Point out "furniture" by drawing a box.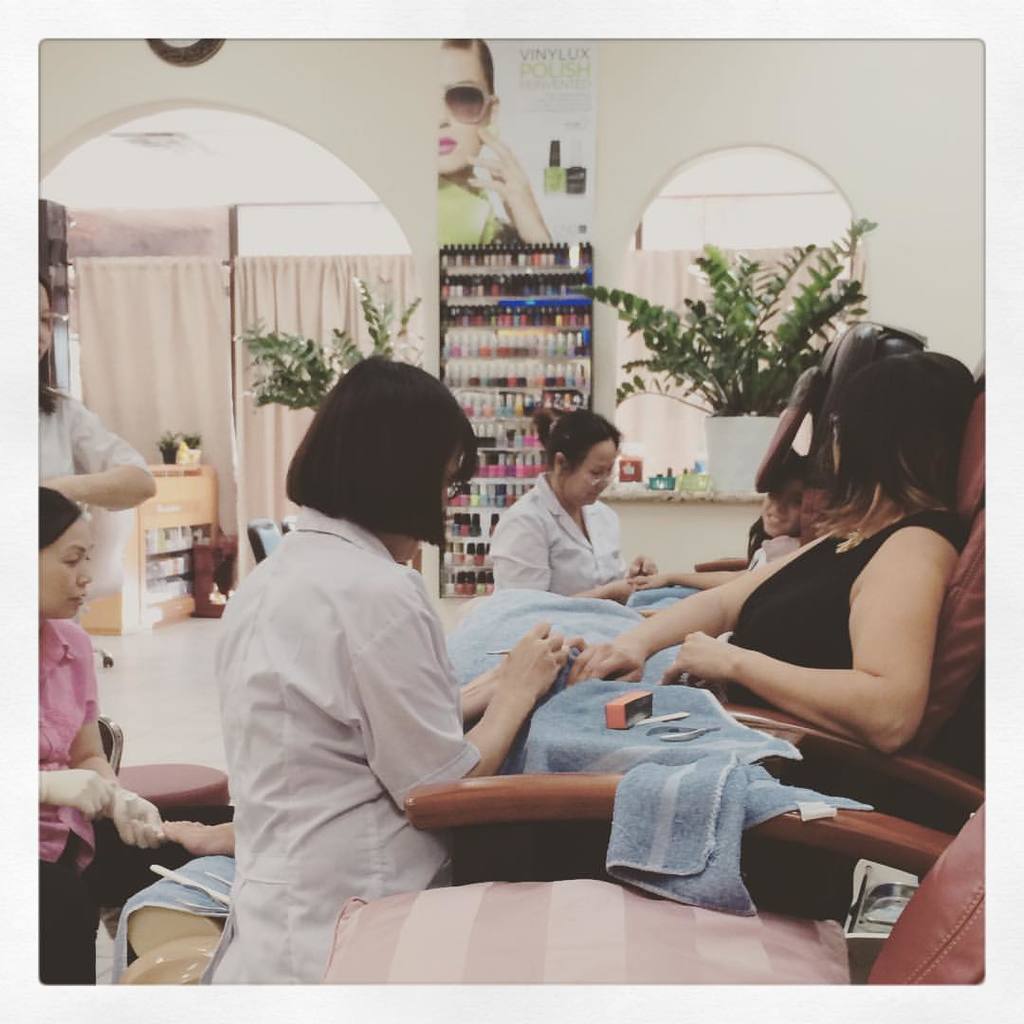
crop(119, 351, 985, 956).
